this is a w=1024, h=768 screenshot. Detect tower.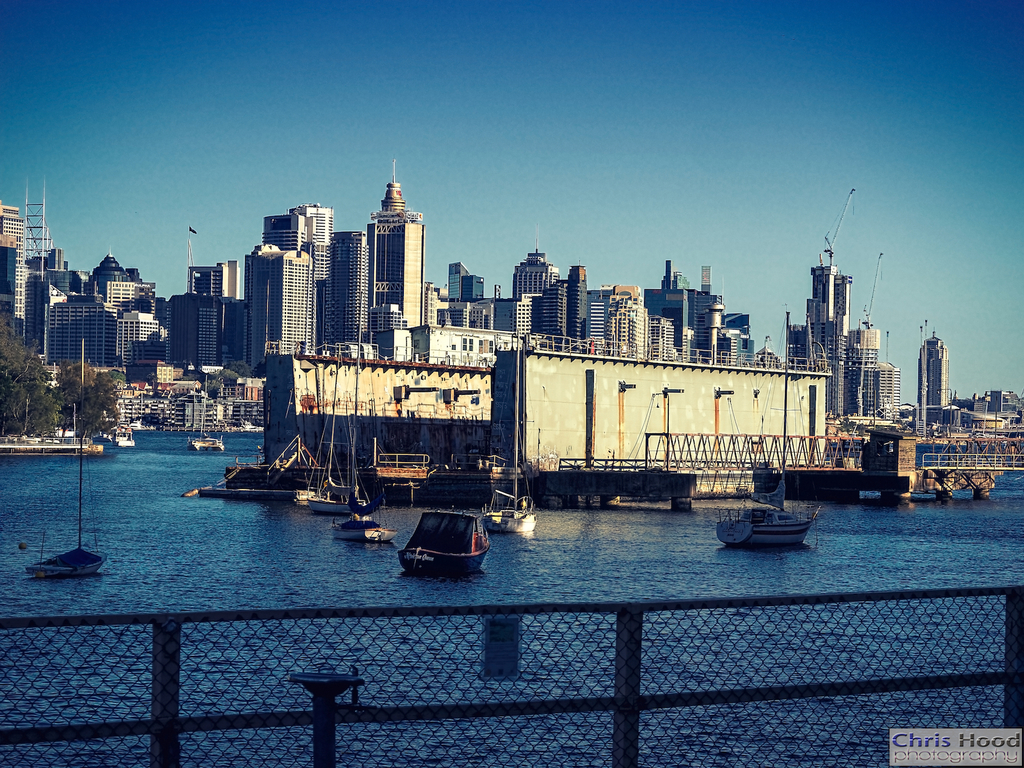
(722,310,753,365).
